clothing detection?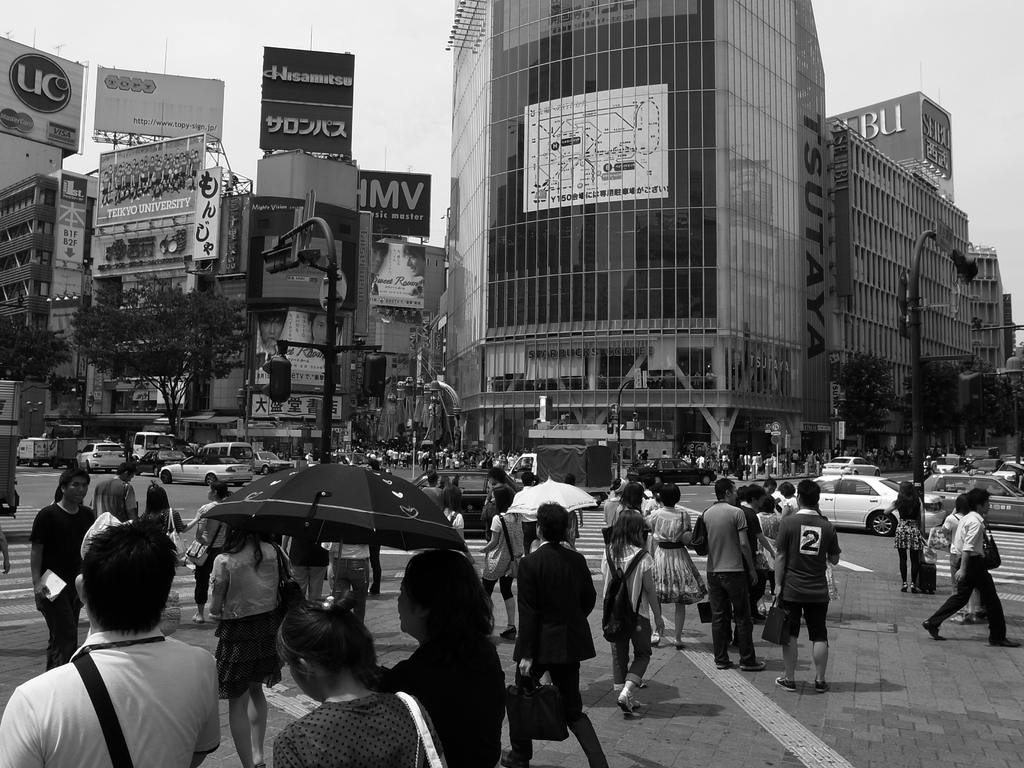
[x1=772, y1=504, x2=844, y2=644]
